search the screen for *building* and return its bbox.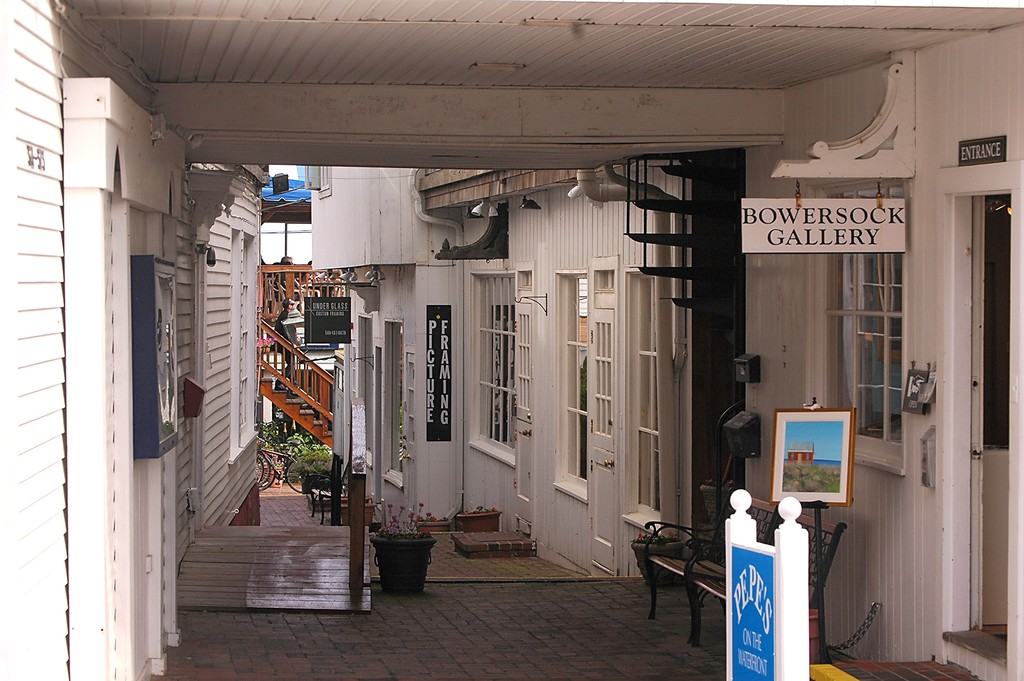
Found: bbox=(3, 4, 1023, 680).
